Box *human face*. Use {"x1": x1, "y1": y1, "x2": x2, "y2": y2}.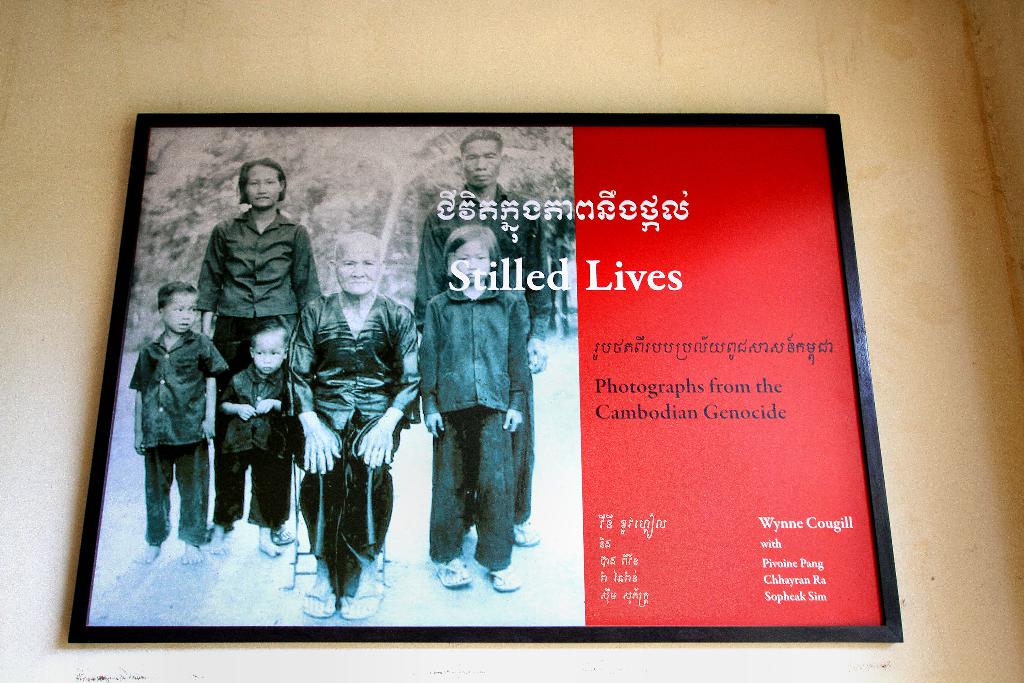
{"x1": 161, "y1": 292, "x2": 195, "y2": 333}.
